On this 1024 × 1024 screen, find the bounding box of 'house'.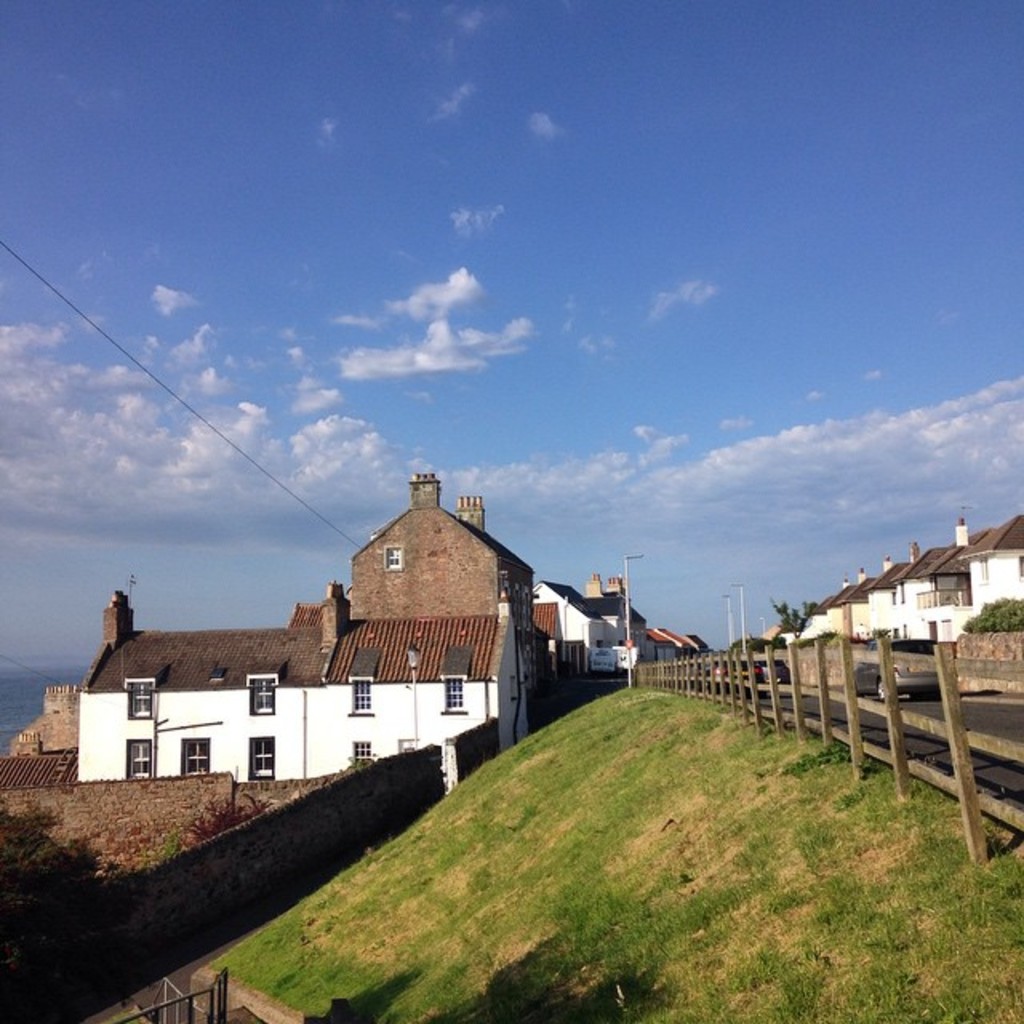
Bounding box: (530, 571, 626, 672).
